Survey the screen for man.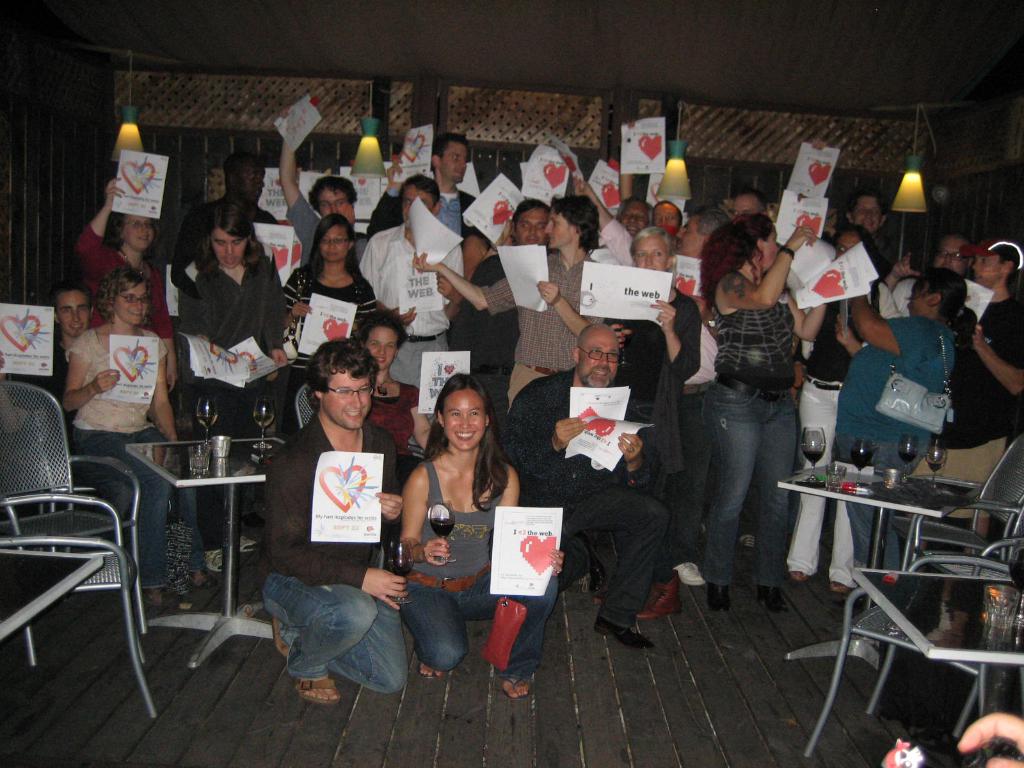
Survey found: <region>410, 194, 610, 417</region>.
